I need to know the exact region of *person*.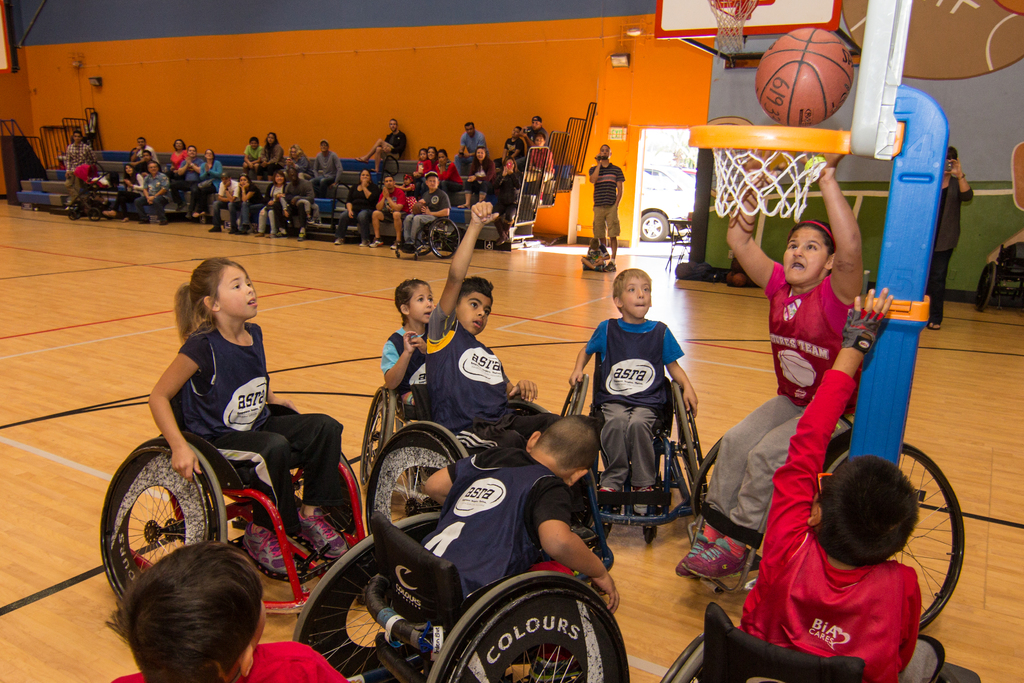
Region: box(746, 263, 948, 661).
